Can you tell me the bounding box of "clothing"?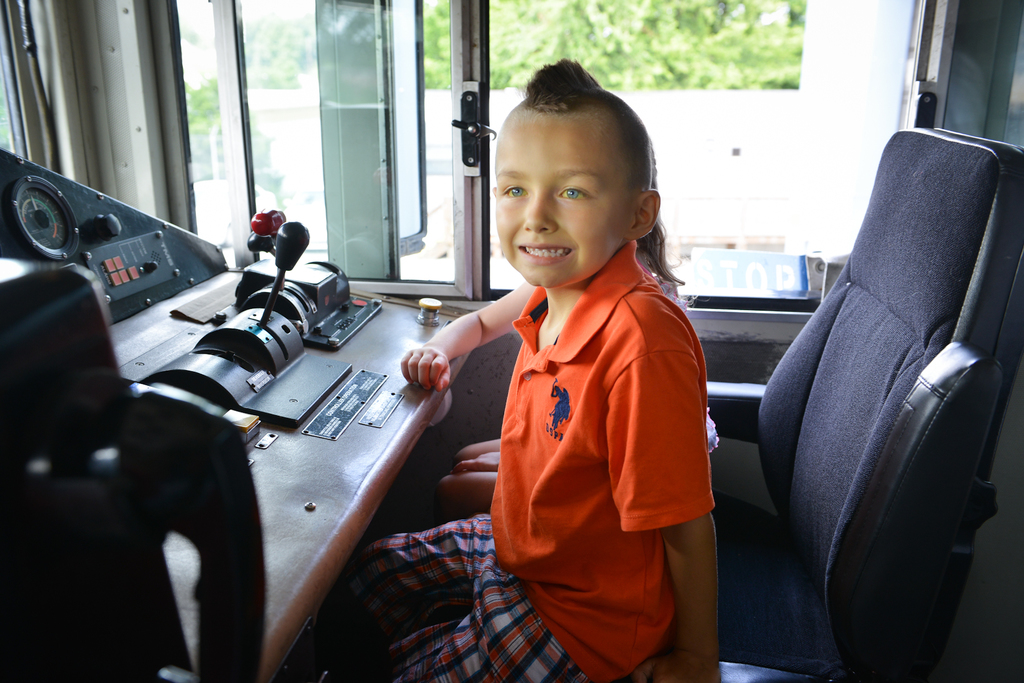
[x1=470, y1=207, x2=714, y2=640].
